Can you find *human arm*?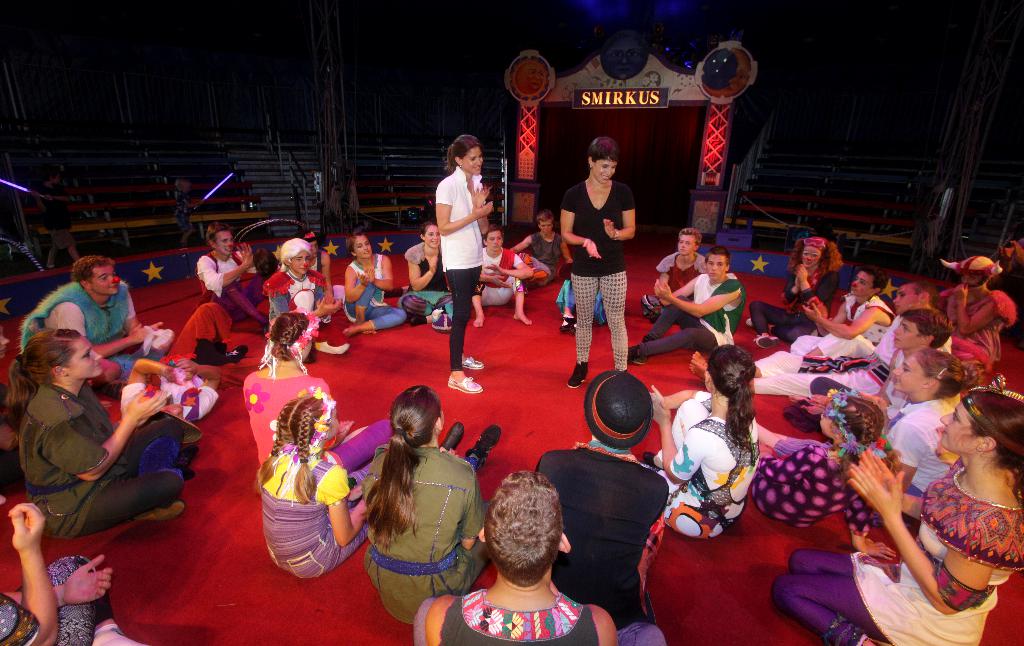
Yes, bounding box: l=657, t=277, r=694, b=306.
